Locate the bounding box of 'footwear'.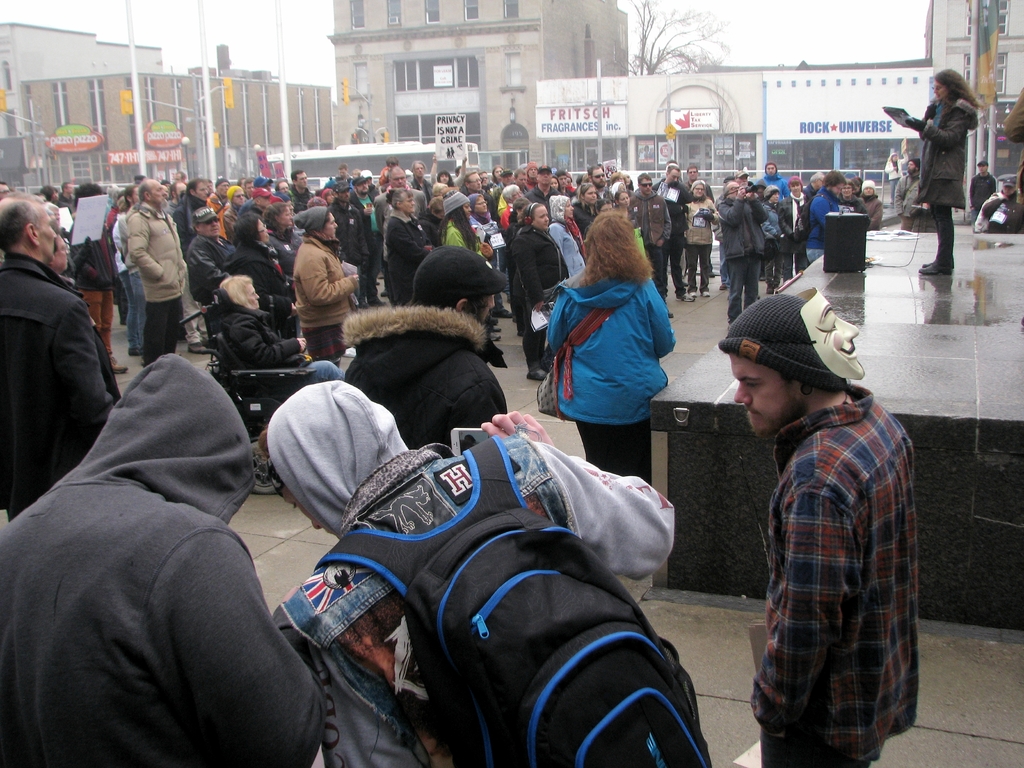
Bounding box: {"x1": 186, "y1": 344, "x2": 207, "y2": 351}.
